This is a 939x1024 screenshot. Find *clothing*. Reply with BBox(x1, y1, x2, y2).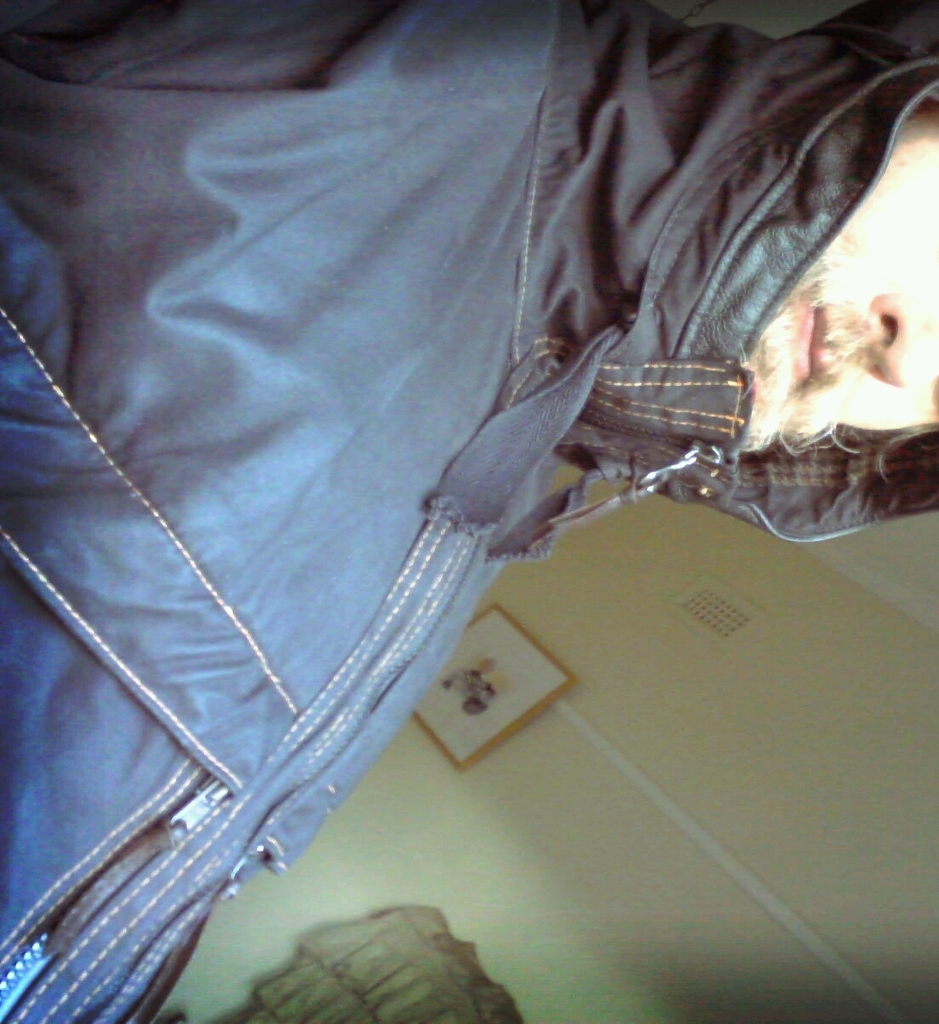
BBox(7, 0, 912, 975).
